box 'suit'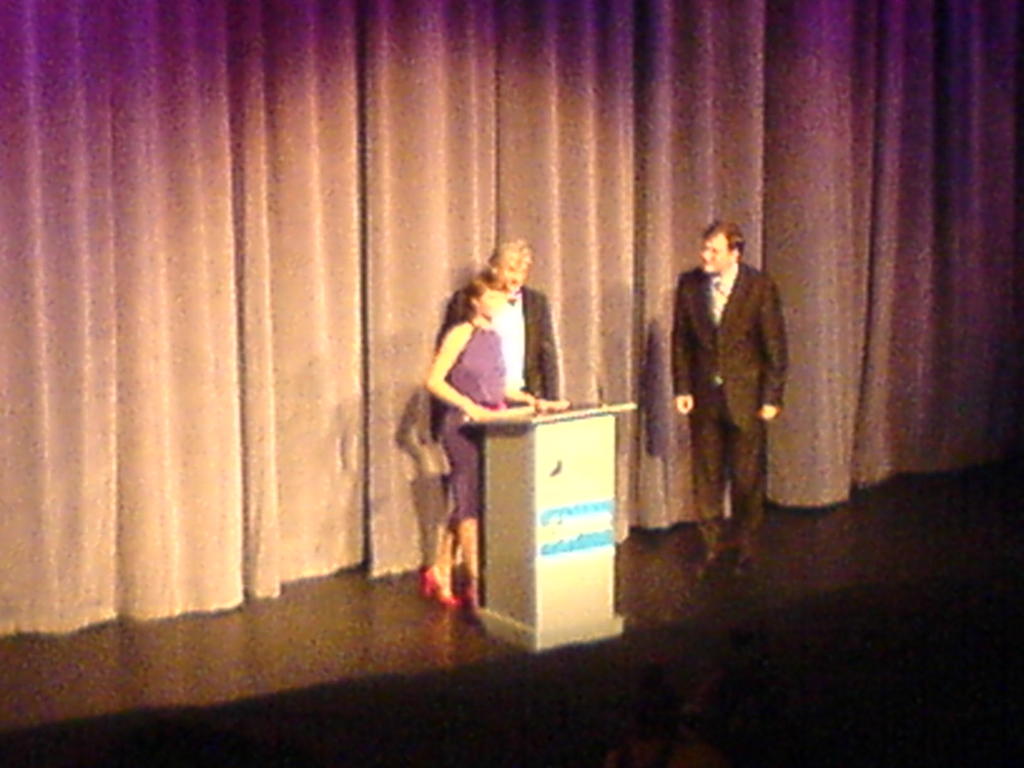
[x1=664, y1=195, x2=789, y2=572]
